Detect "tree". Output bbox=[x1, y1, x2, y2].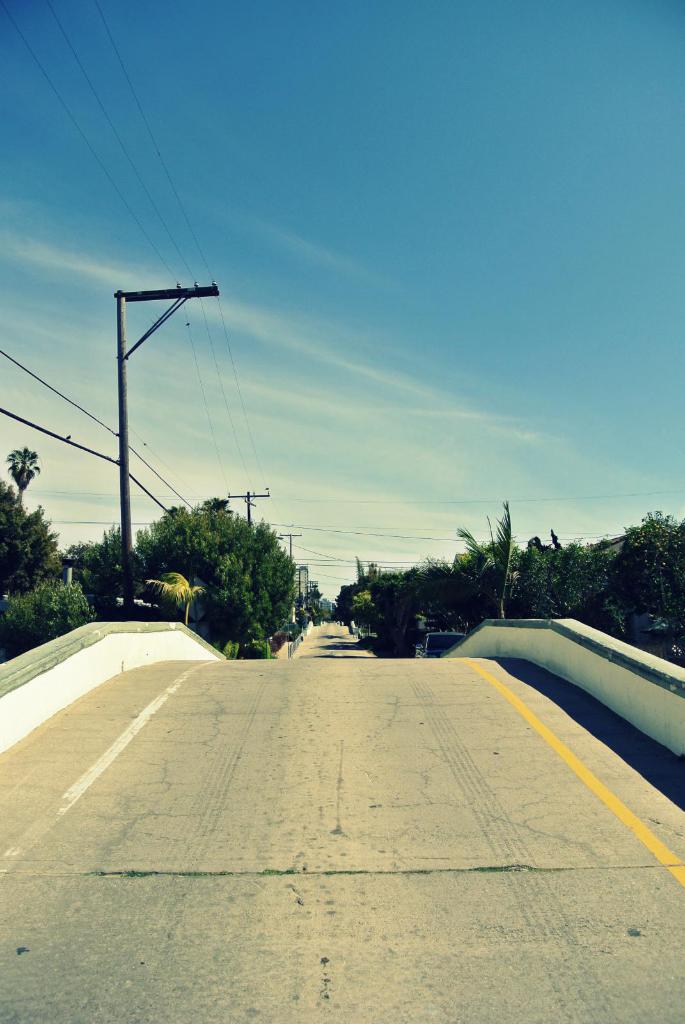
bbox=[4, 449, 40, 496].
